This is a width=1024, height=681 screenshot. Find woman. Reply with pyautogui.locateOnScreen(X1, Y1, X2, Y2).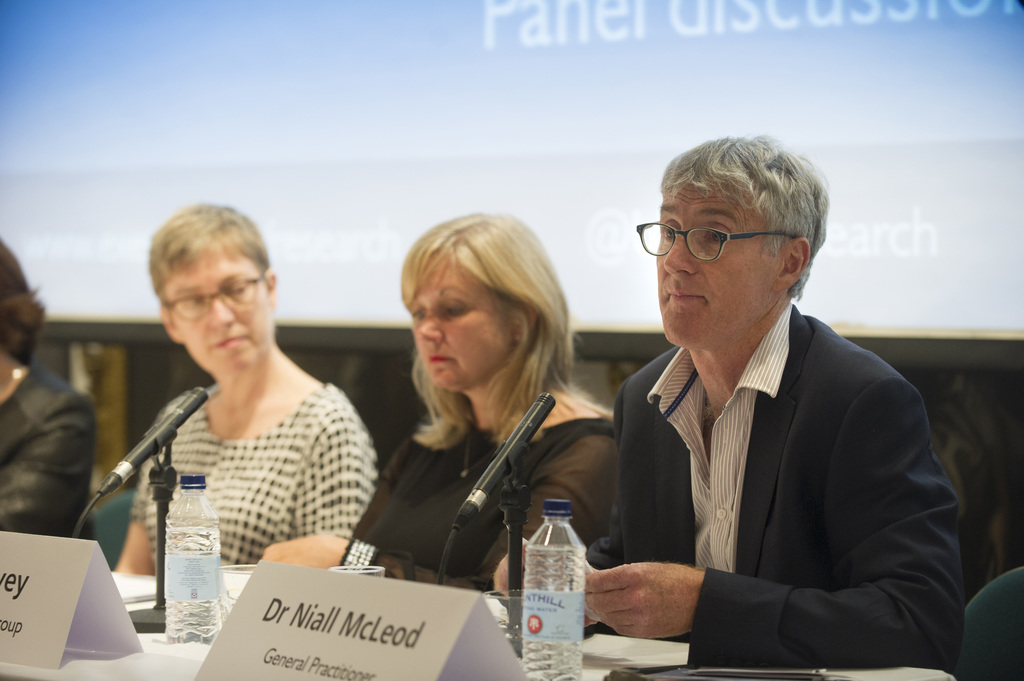
pyautogui.locateOnScreen(257, 213, 616, 594).
